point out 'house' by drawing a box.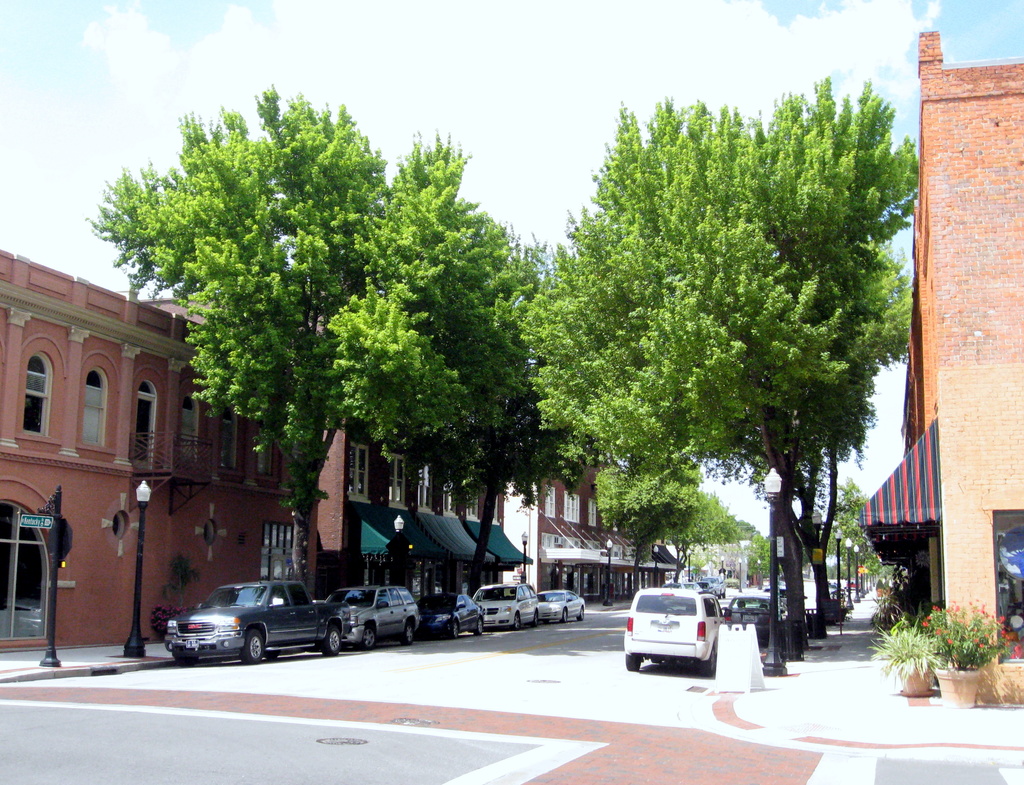
select_region(867, 29, 1023, 714).
